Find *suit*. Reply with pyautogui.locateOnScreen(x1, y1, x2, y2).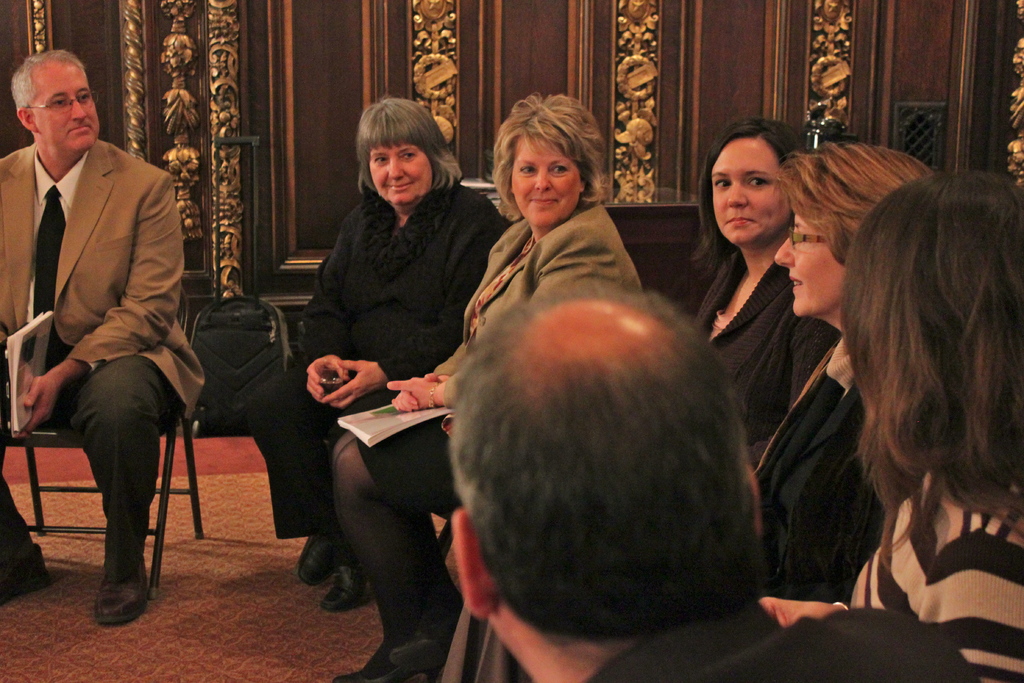
pyautogui.locateOnScreen(582, 598, 980, 682).
